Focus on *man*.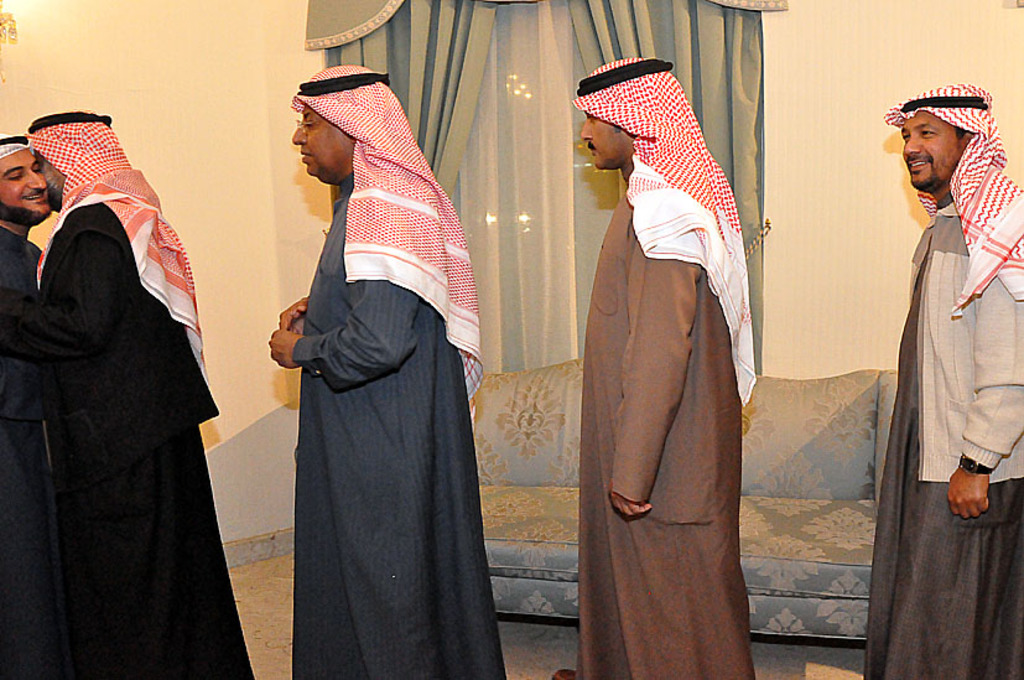
Focused at bbox=[261, 64, 510, 679].
